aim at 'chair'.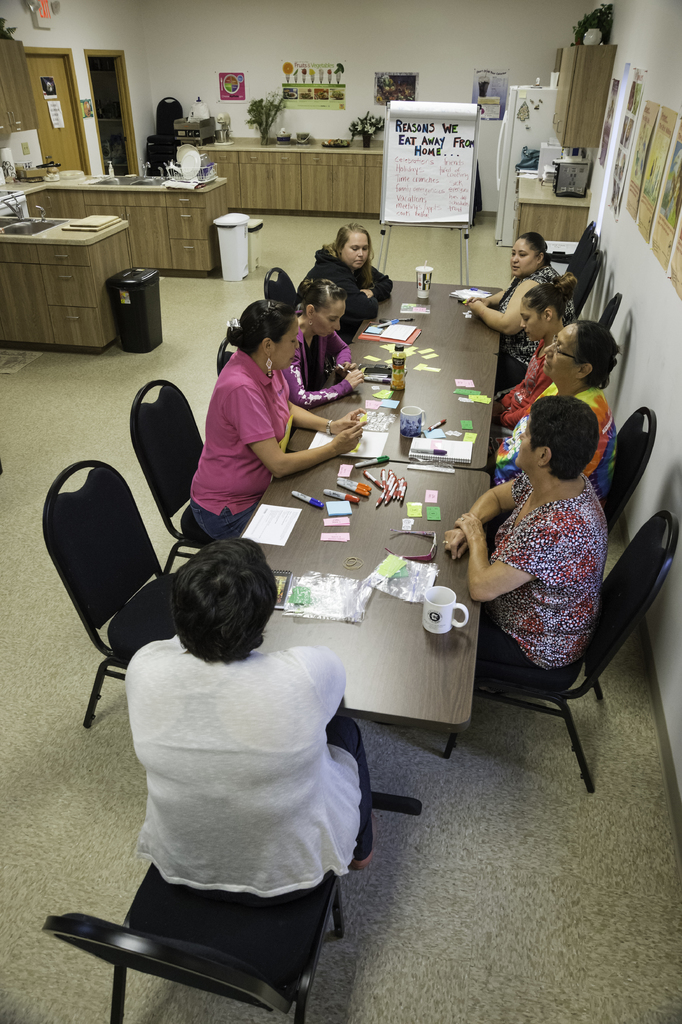
Aimed at {"x1": 41, "y1": 461, "x2": 183, "y2": 728}.
